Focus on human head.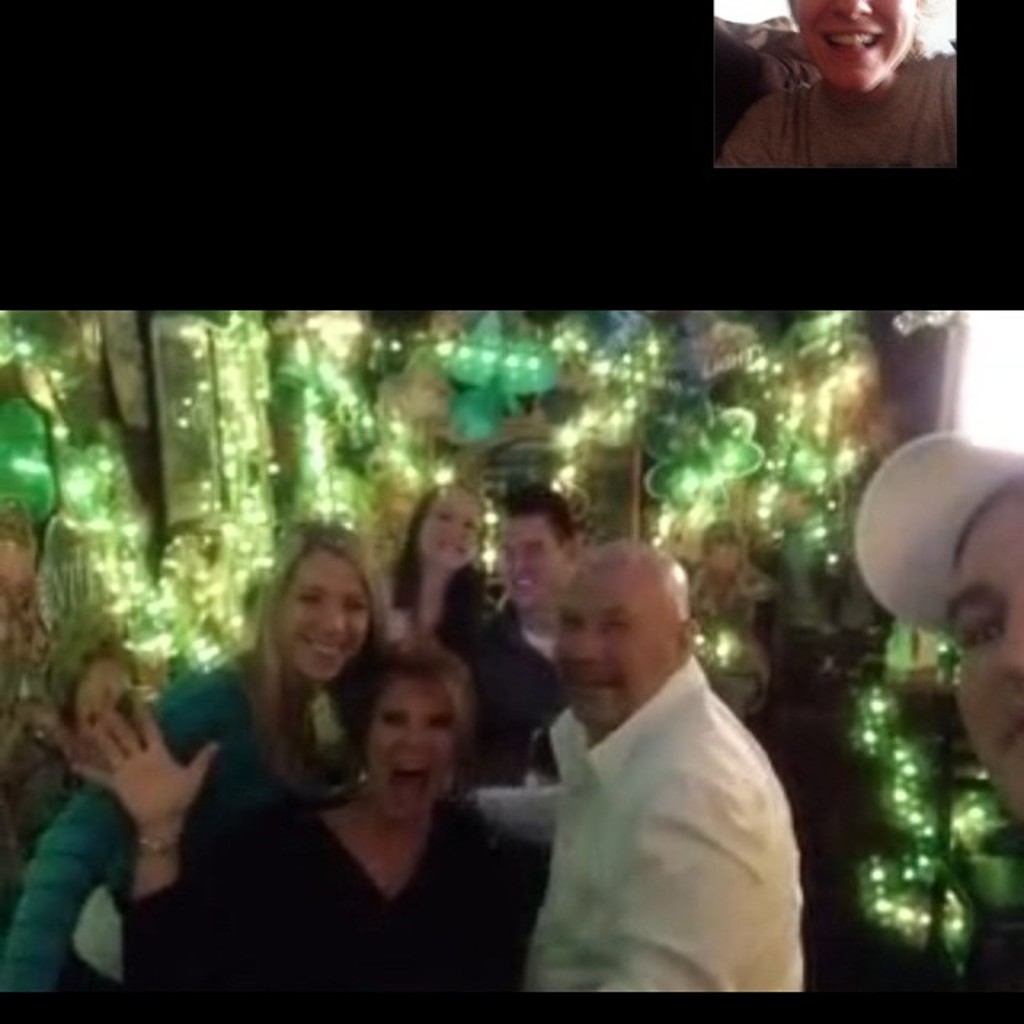
Focused at select_region(408, 480, 483, 582).
